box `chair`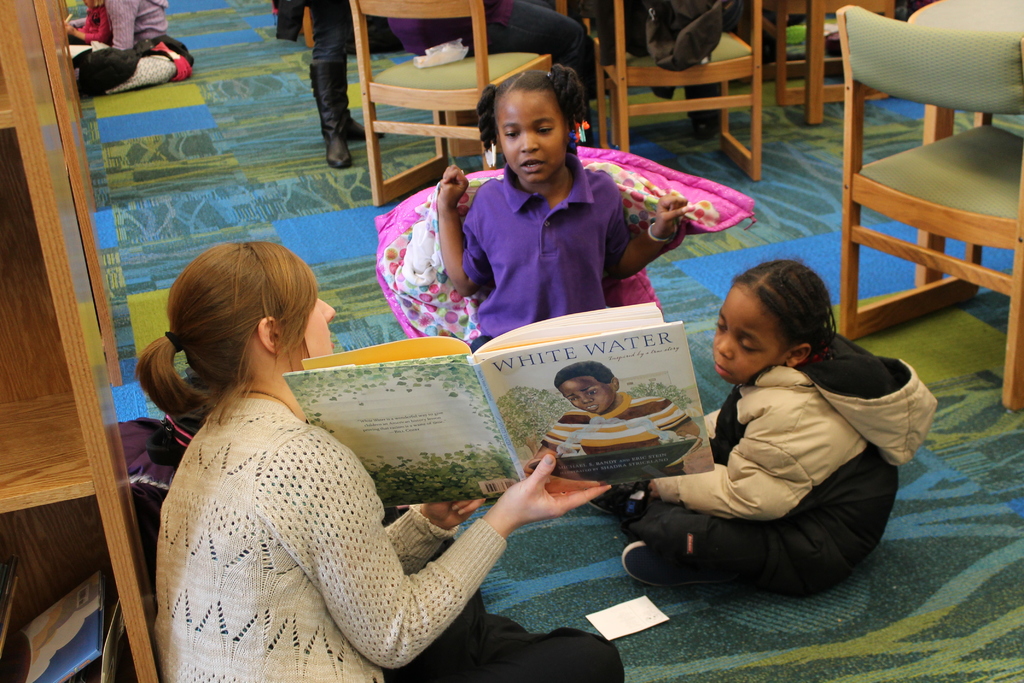
rect(808, 1, 1023, 379)
